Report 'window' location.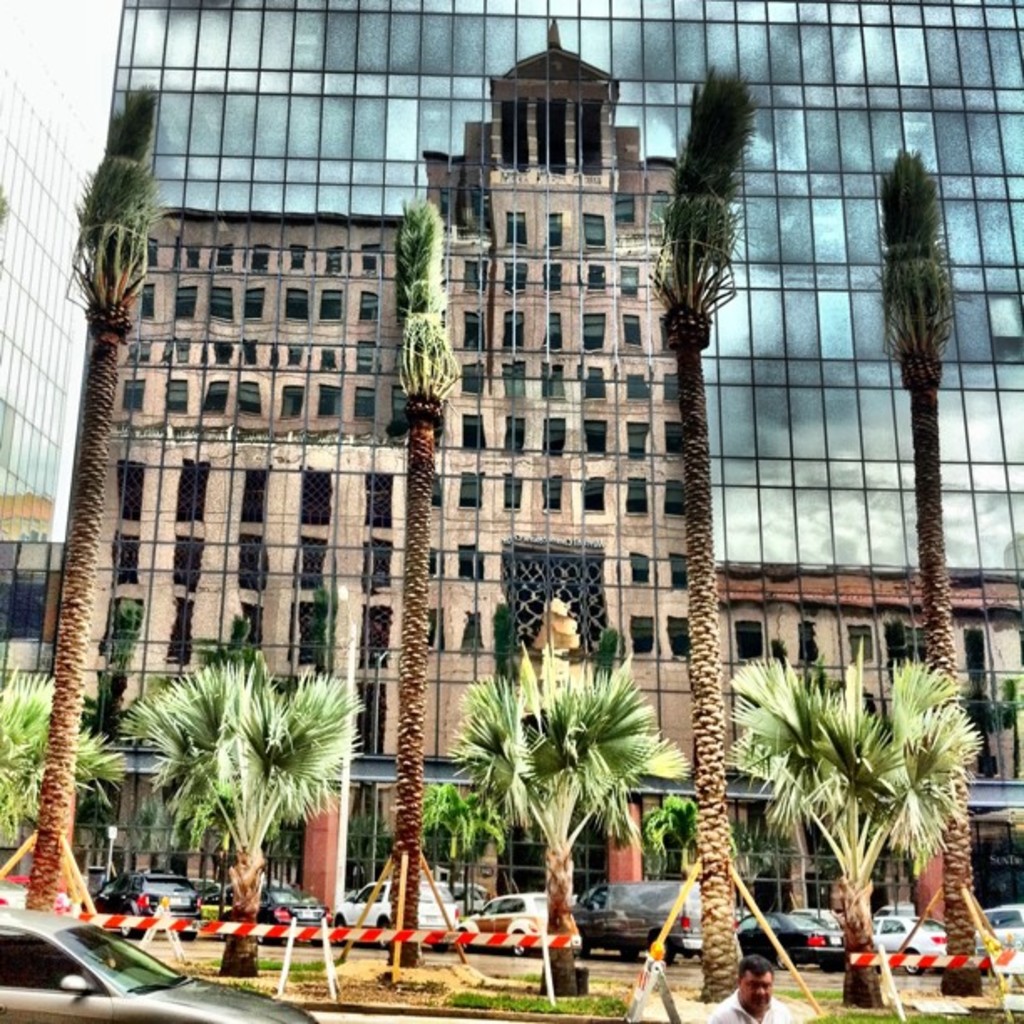
Report: rect(629, 472, 658, 515).
